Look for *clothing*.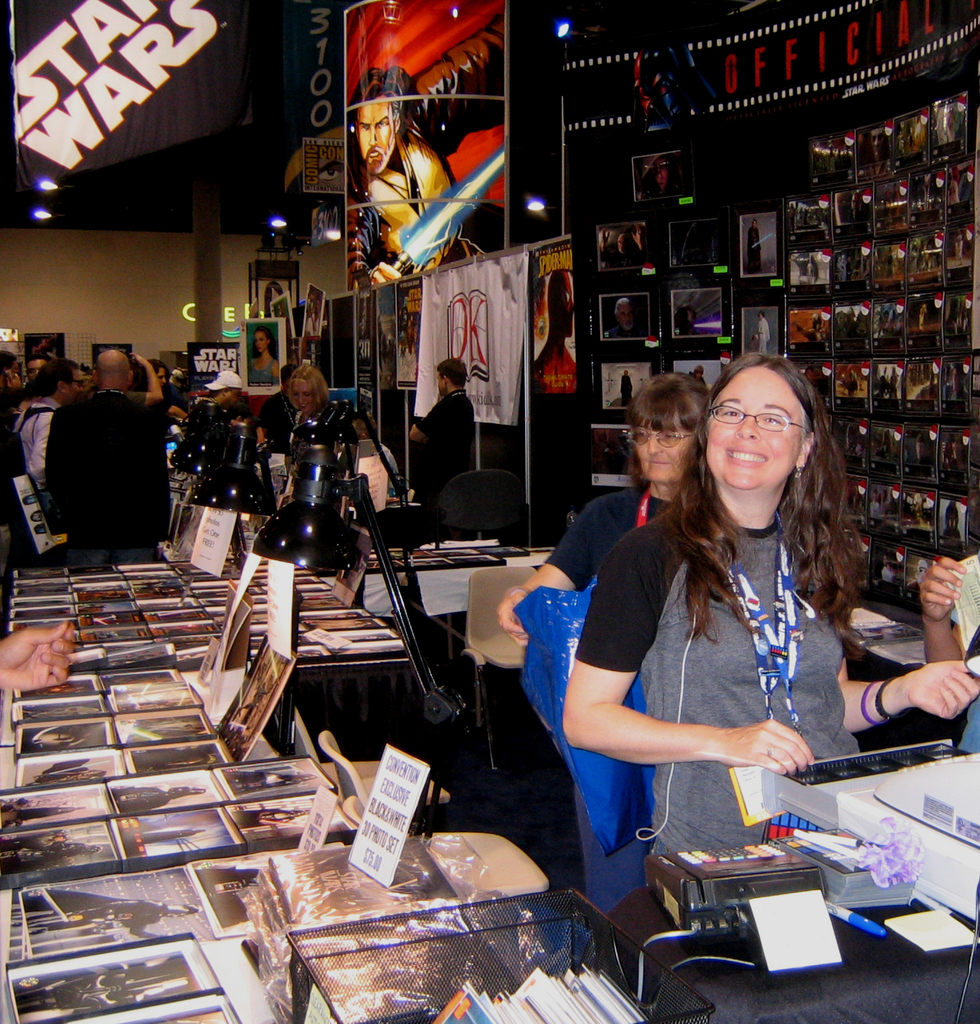
Found: {"x1": 413, "y1": 389, "x2": 474, "y2": 500}.
